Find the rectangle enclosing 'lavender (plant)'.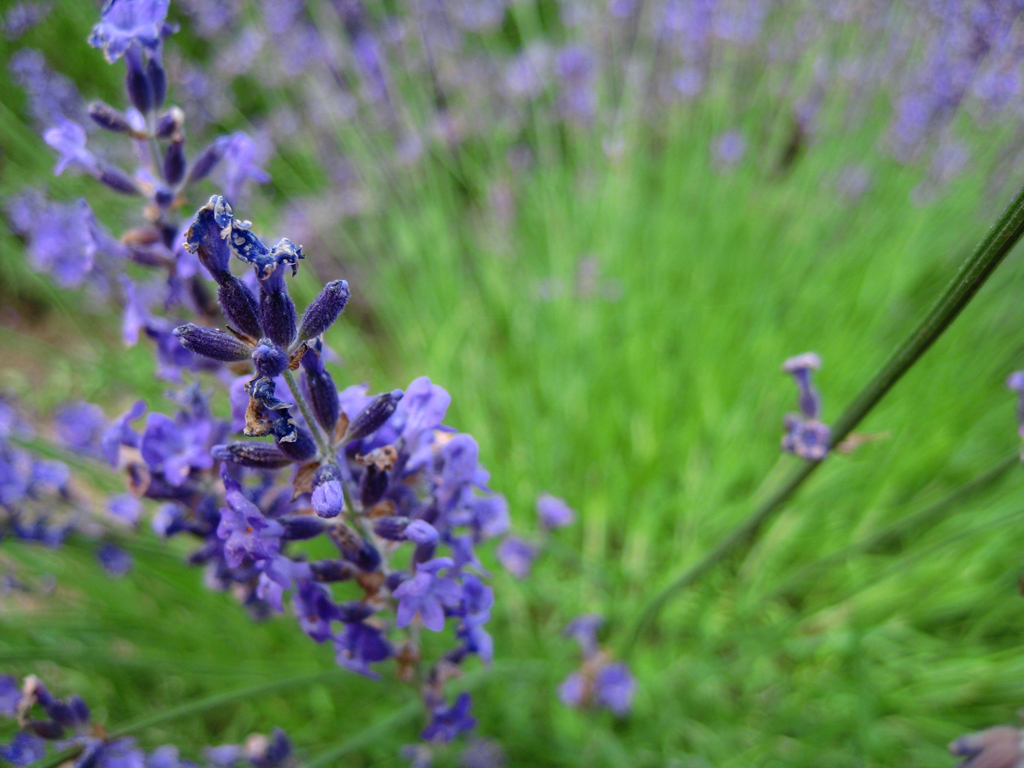
(x1=0, y1=418, x2=168, y2=577).
